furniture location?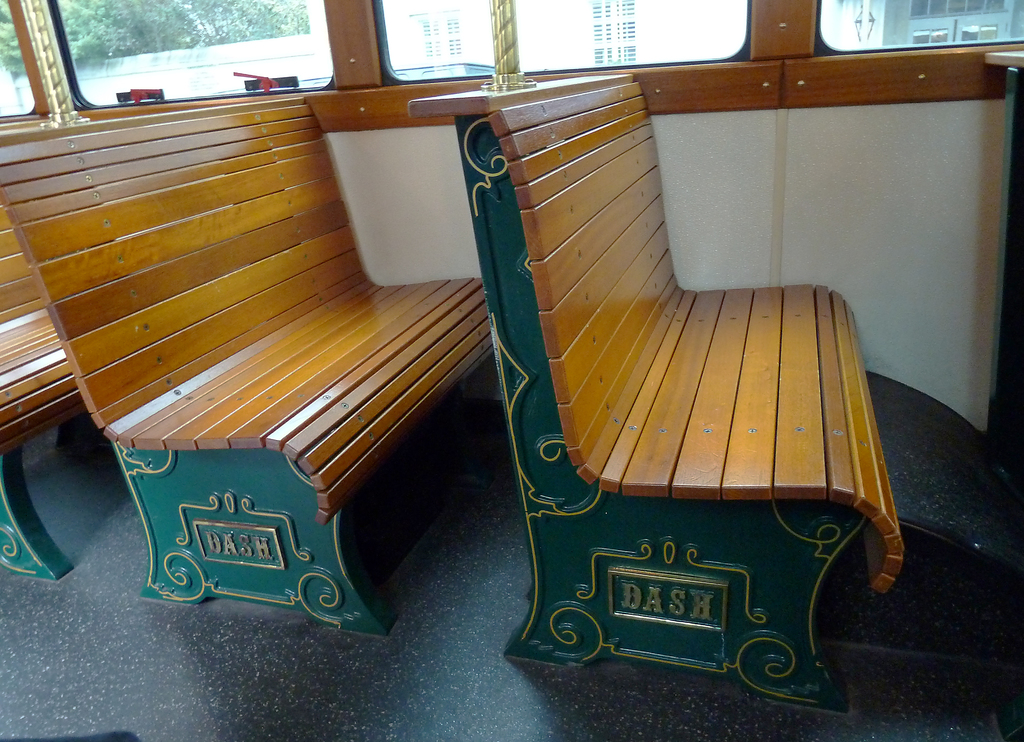
{"left": 0, "top": 118, "right": 86, "bottom": 581}
